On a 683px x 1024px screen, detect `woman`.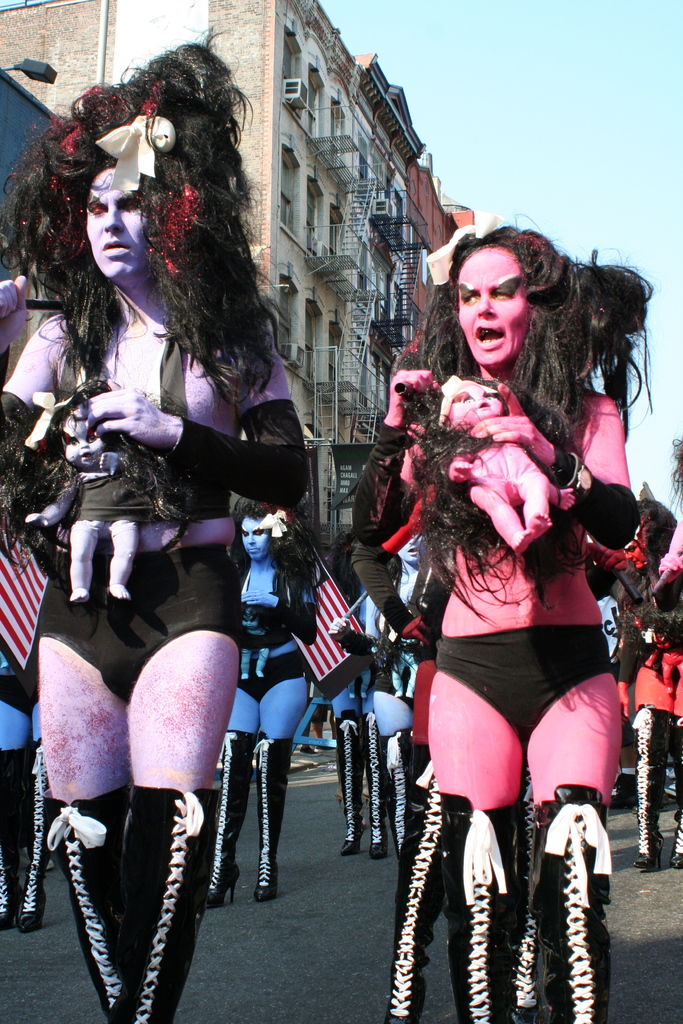
{"left": 206, "top": 498, "right": 330, "bottom": 916}.
